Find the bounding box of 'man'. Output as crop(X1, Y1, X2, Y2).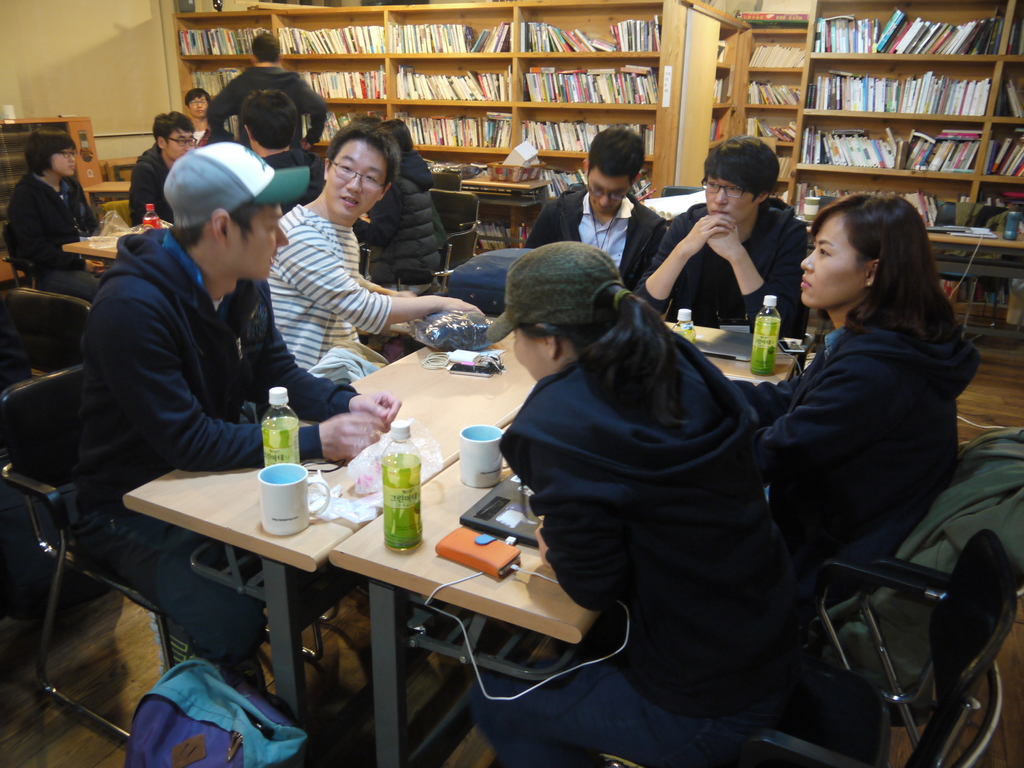
crop(524, 125, 668, 294).
